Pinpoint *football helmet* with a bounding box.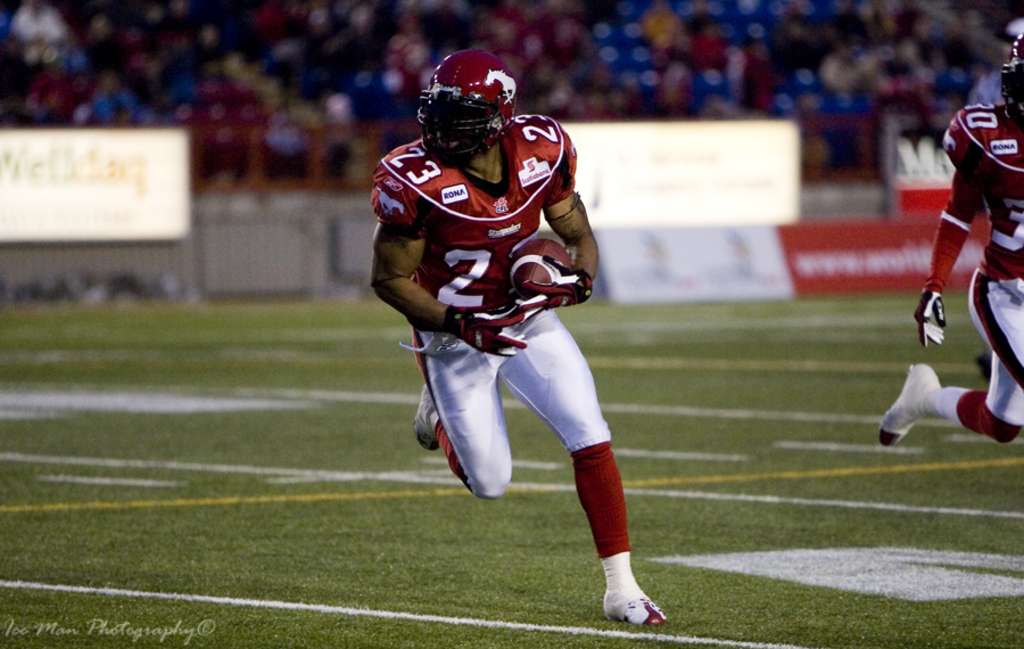
bbox(418, 47, 522, 163).
